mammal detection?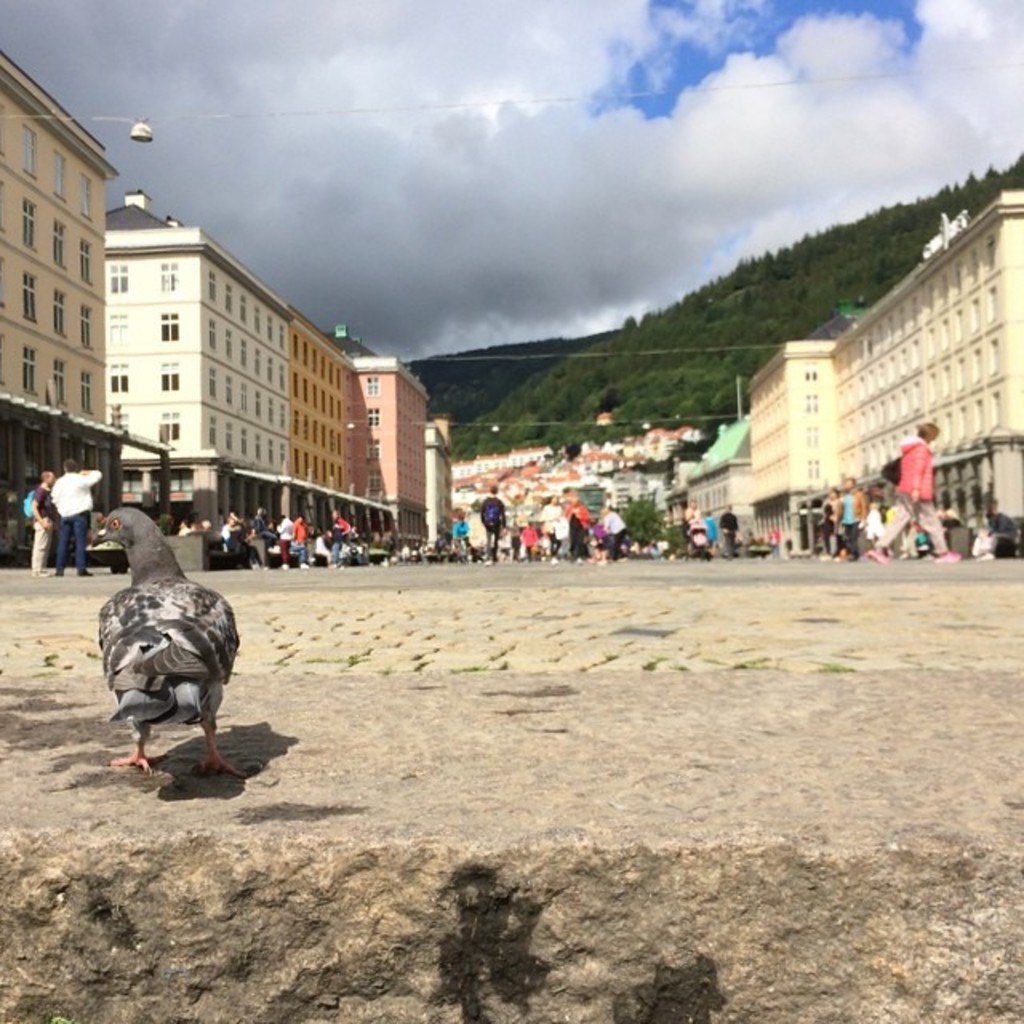
bbox=[699, 507, 717, 546]
